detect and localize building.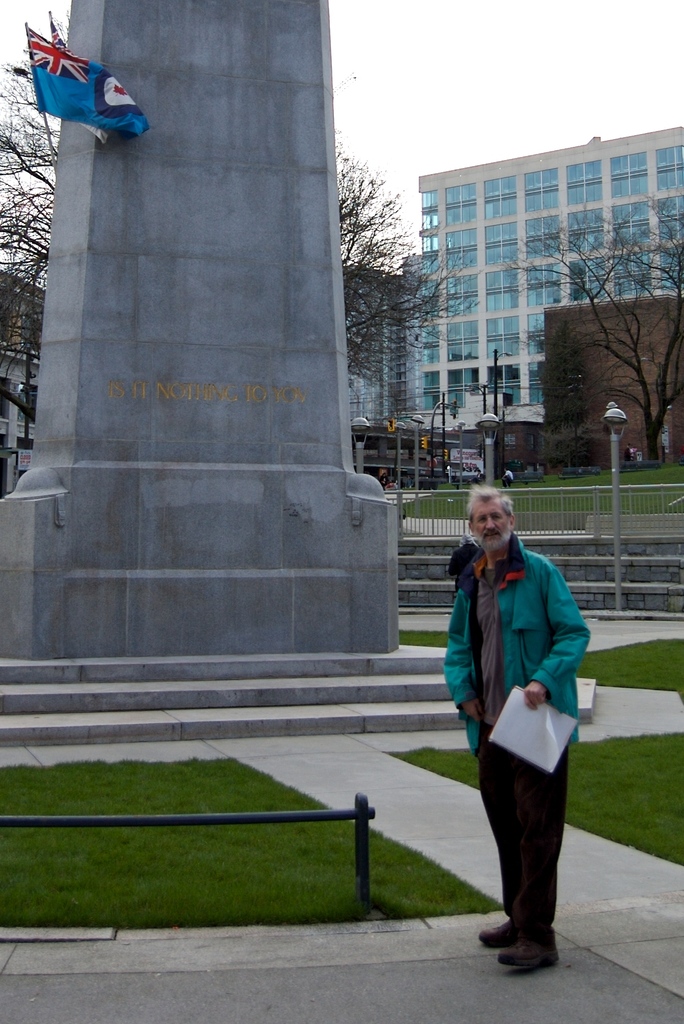
Localized at [x1=409, y1=122, x2=683, y2=424].
